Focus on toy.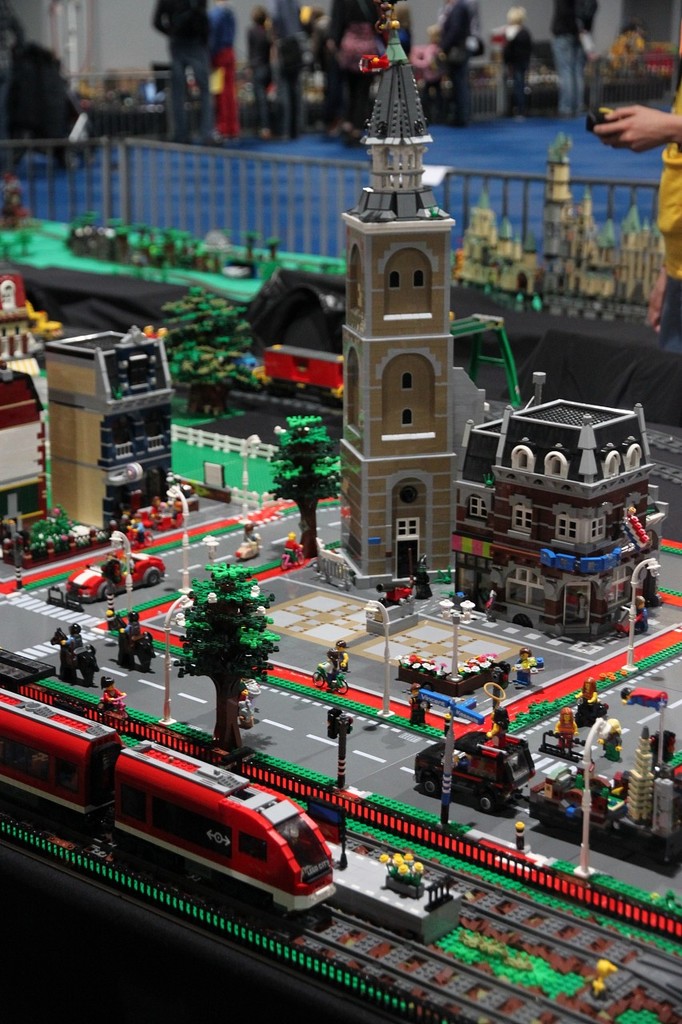
Focused at Rect(417, 718, 560, 829).
